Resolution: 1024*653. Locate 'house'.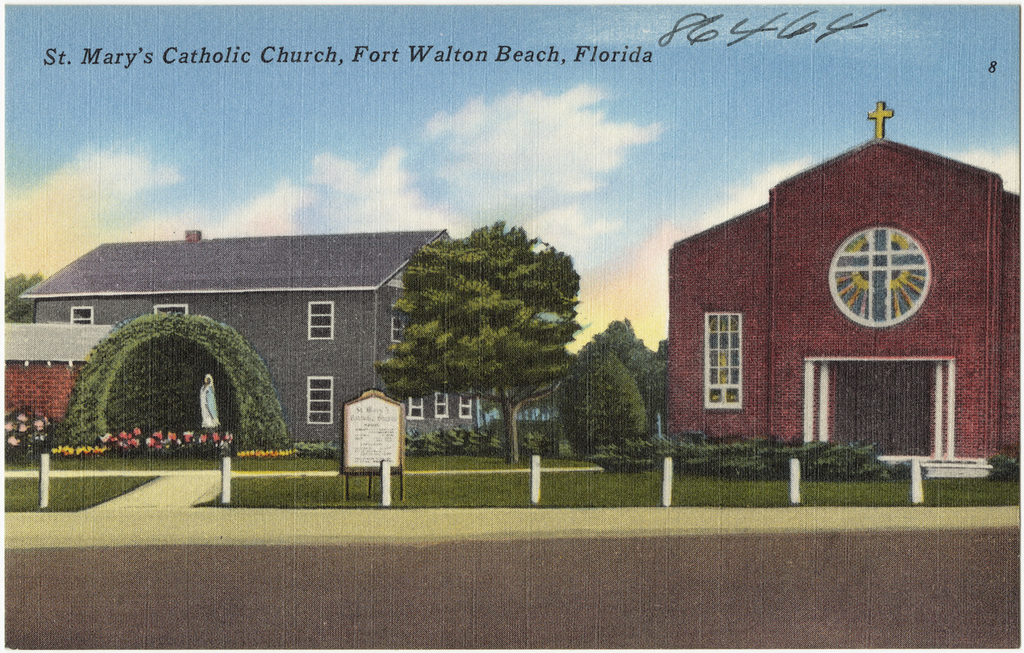
[x1=51, y1=210, x2=470, y2=468].
